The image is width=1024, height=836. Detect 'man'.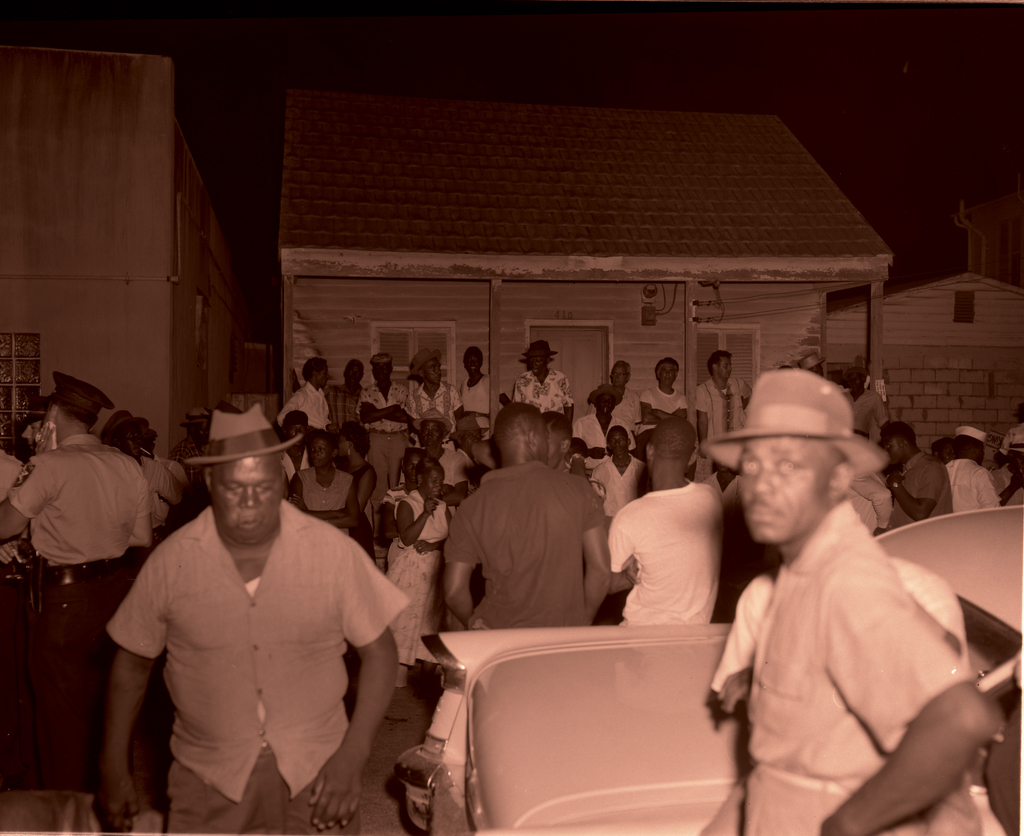
Detection: {"left": 628, "top": 348, "right": 699, "bottom": 428}.
